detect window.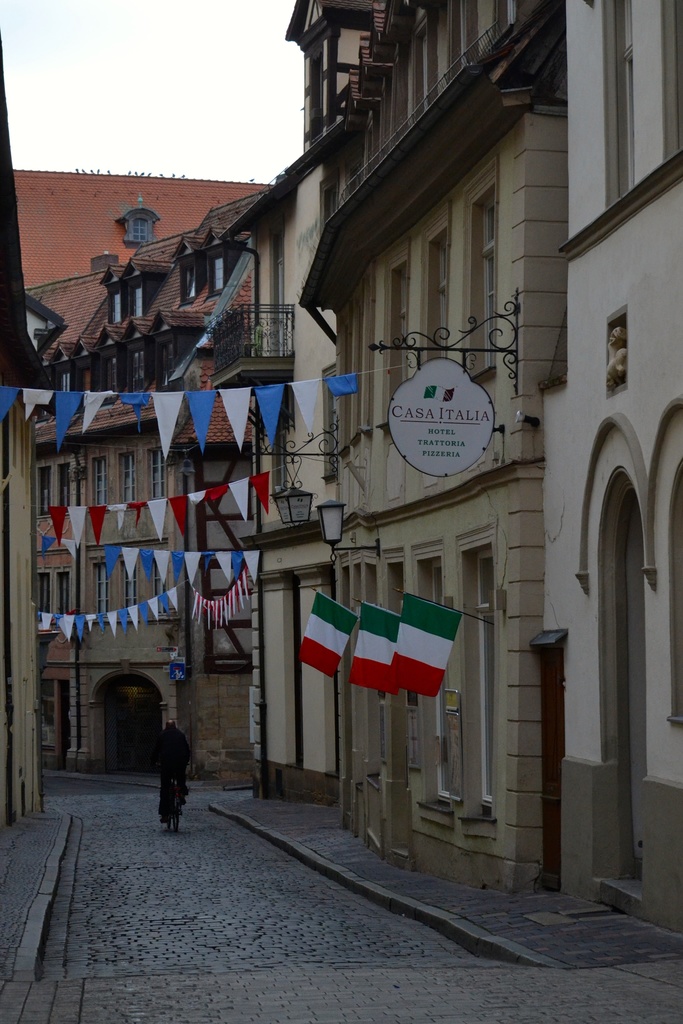
Detected at <box>468,187,497,383</box>.
